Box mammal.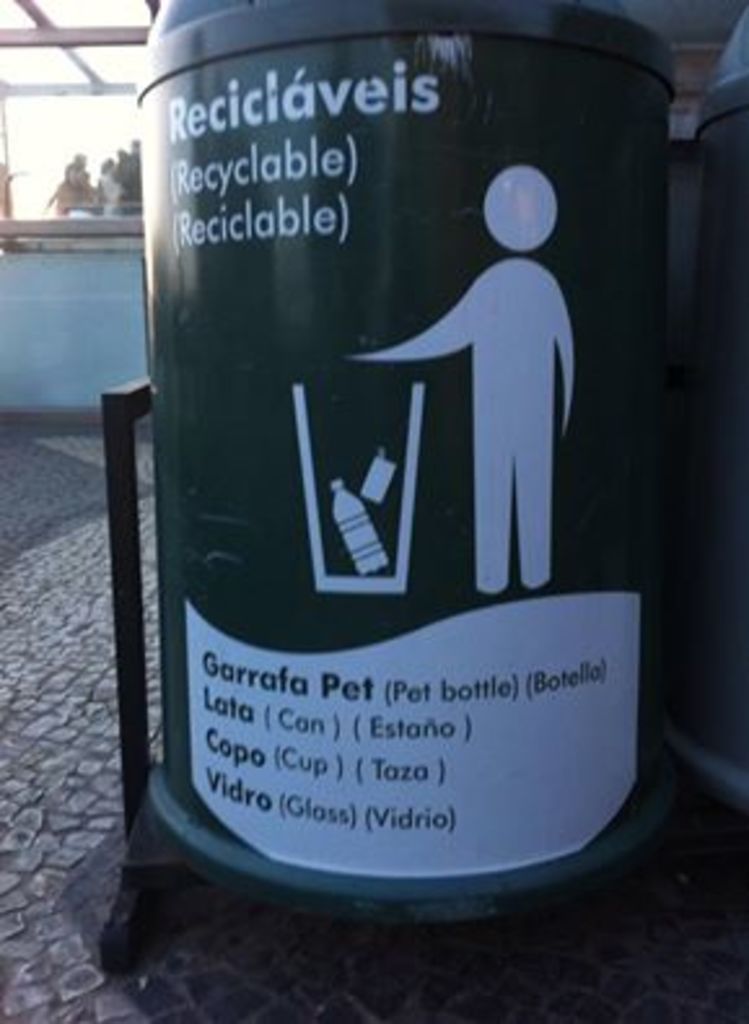
bbox=(358, 174, 573, 591).
